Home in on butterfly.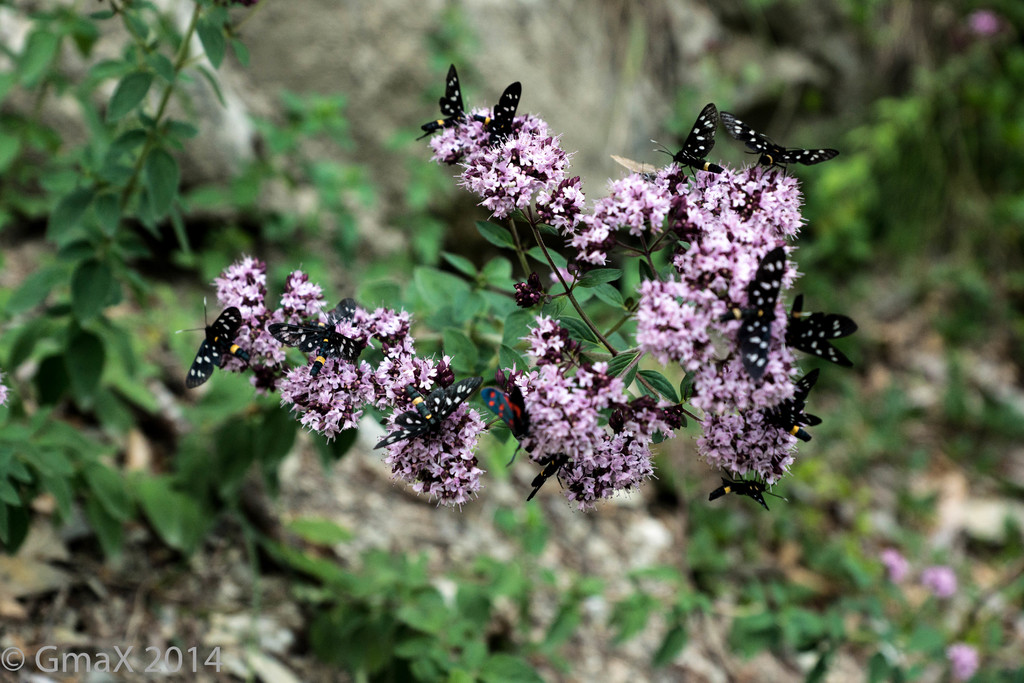
Homed in at BBox(702, 472, 790, 511).
